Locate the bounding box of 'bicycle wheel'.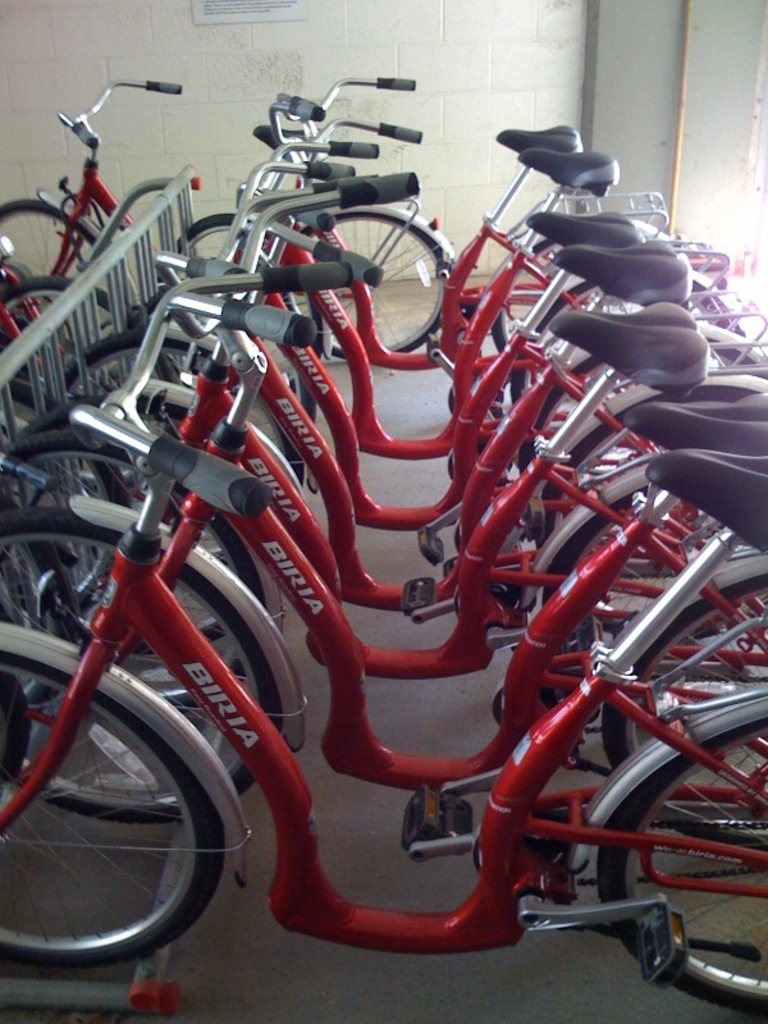
Bounding box: <bbox>497, 232, 687, 365</bbox>.
